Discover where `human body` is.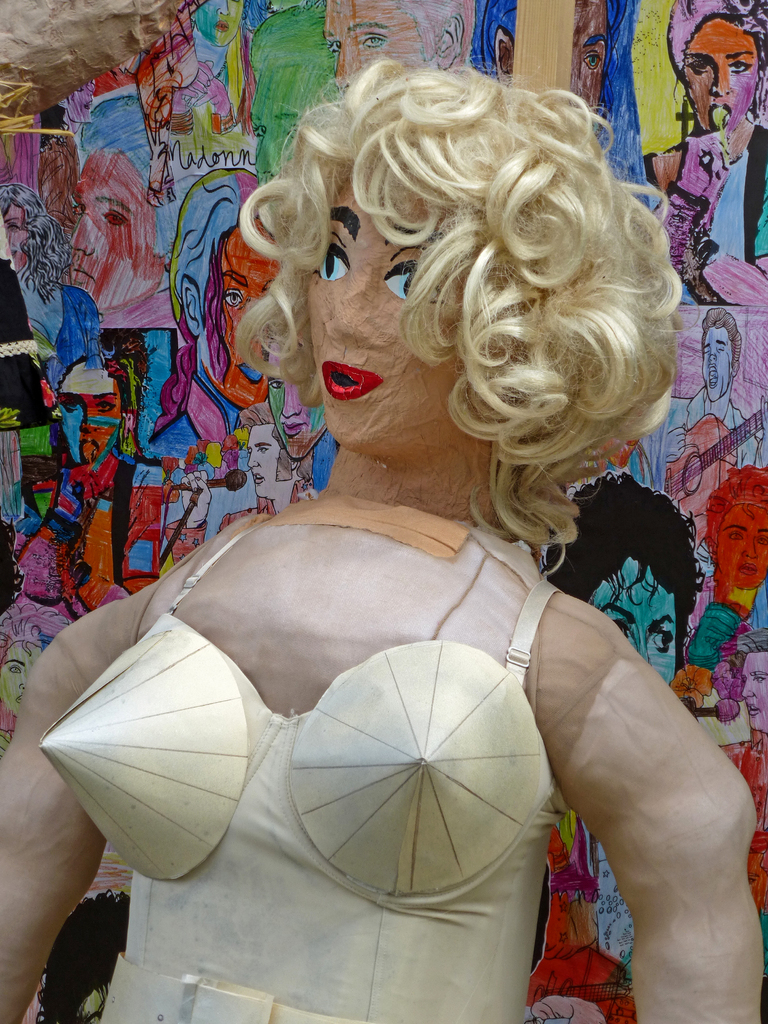
Discovered at pyautogui.locateOnScreen(685, 451, 764, 666).
